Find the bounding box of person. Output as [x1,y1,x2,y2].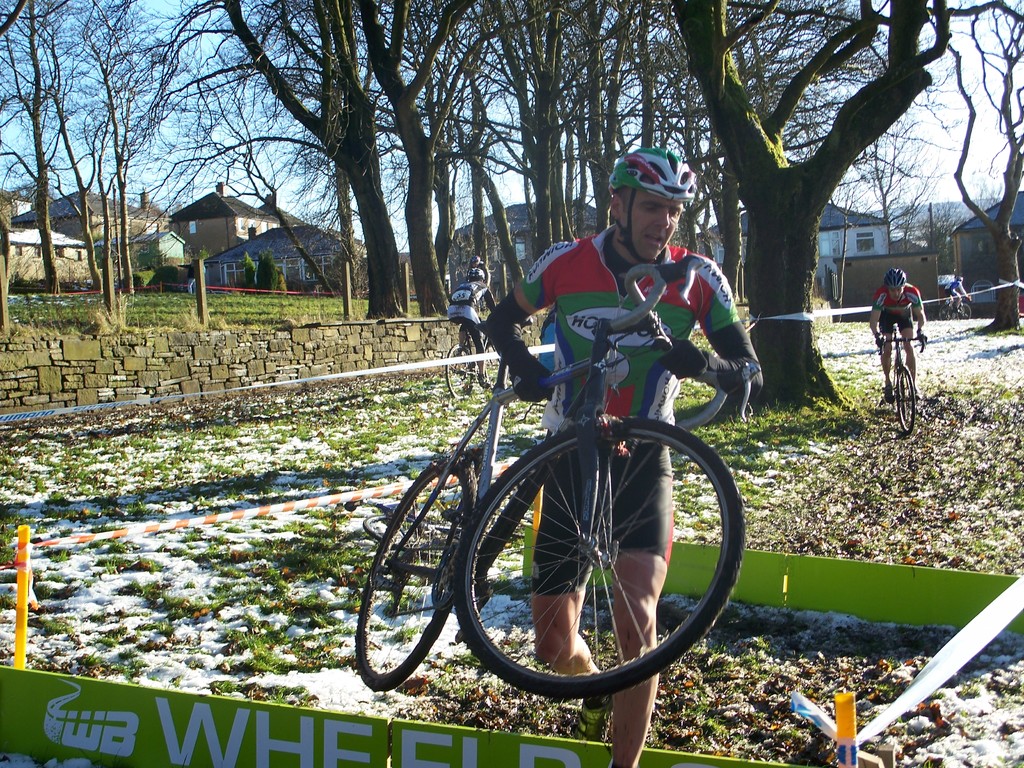
[868,268,927,404].
